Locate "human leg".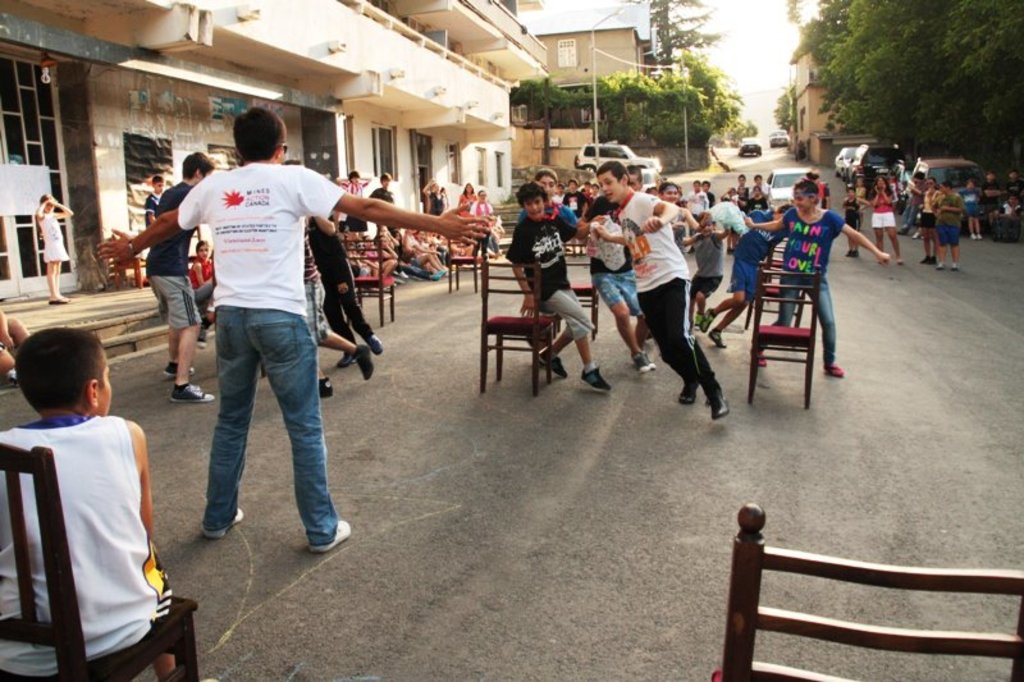
Bounding box: [left=553, top=294, right=612, bottom=385].
